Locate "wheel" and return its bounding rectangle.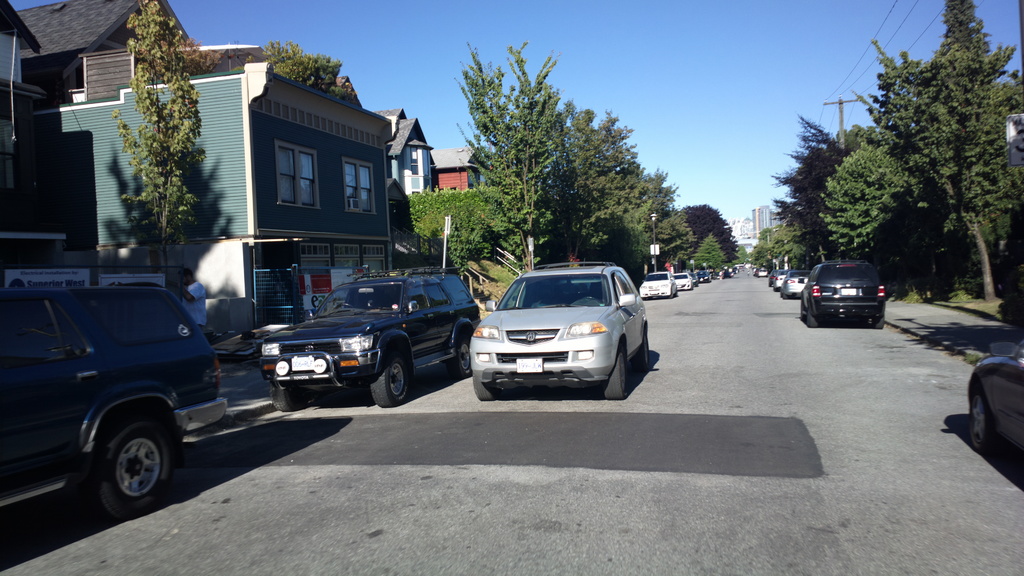
bbox=[872, 310, 885, 327].
